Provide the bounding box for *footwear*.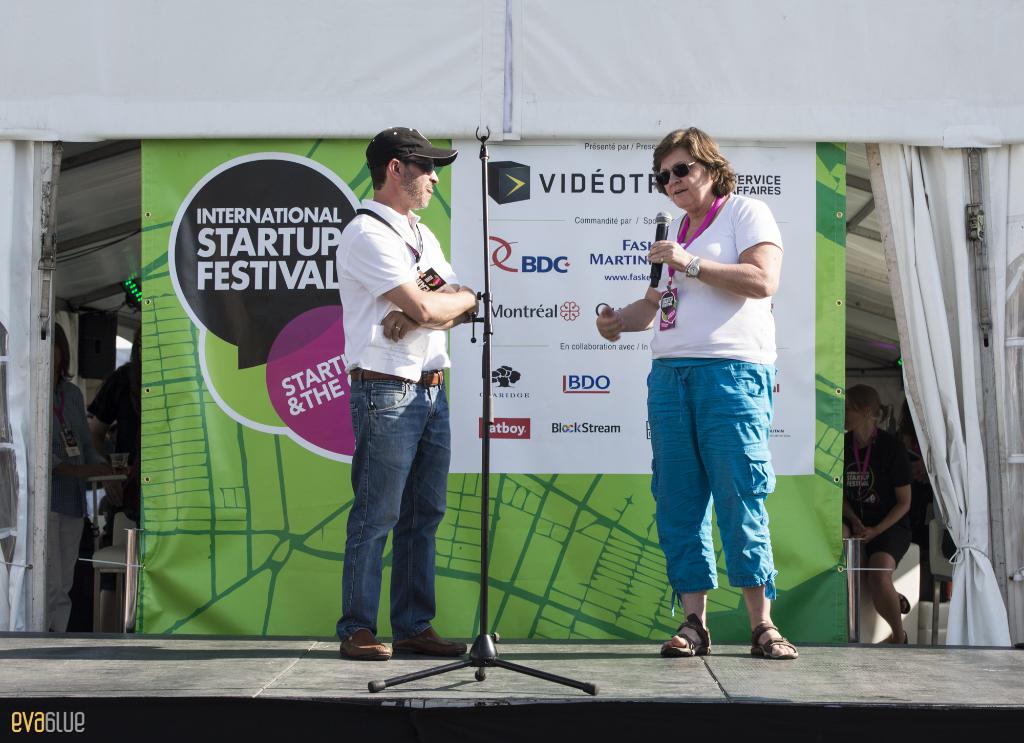
rect(340, 629, 390, 660).
